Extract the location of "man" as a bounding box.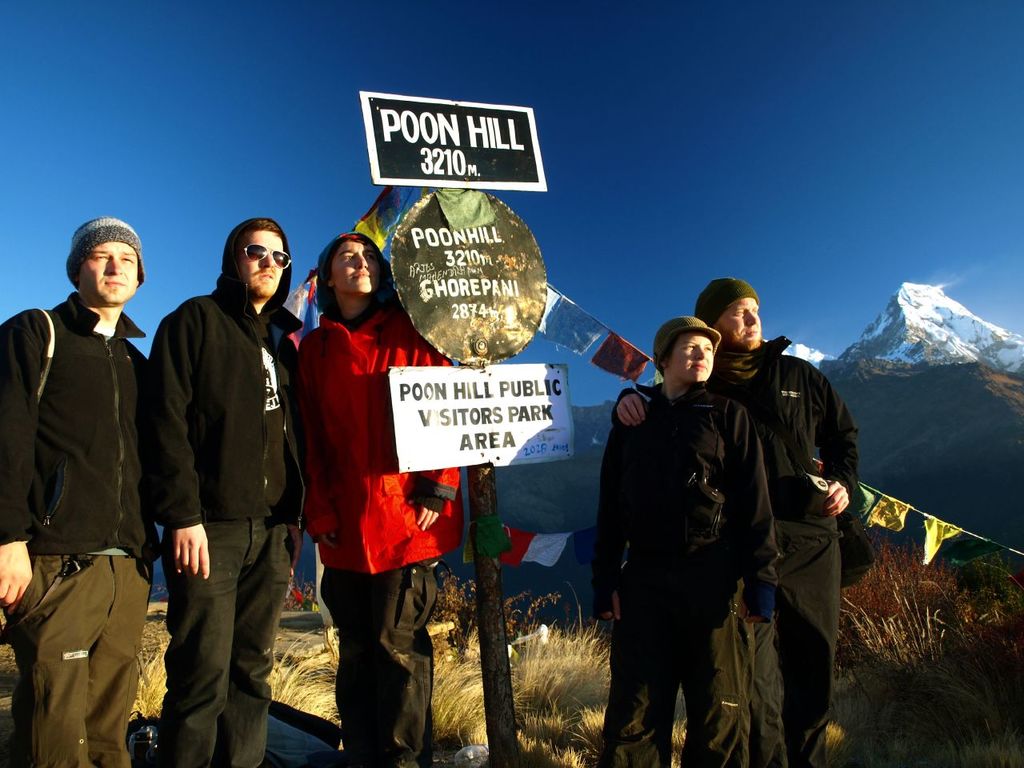
10, 187, 170, 767.
